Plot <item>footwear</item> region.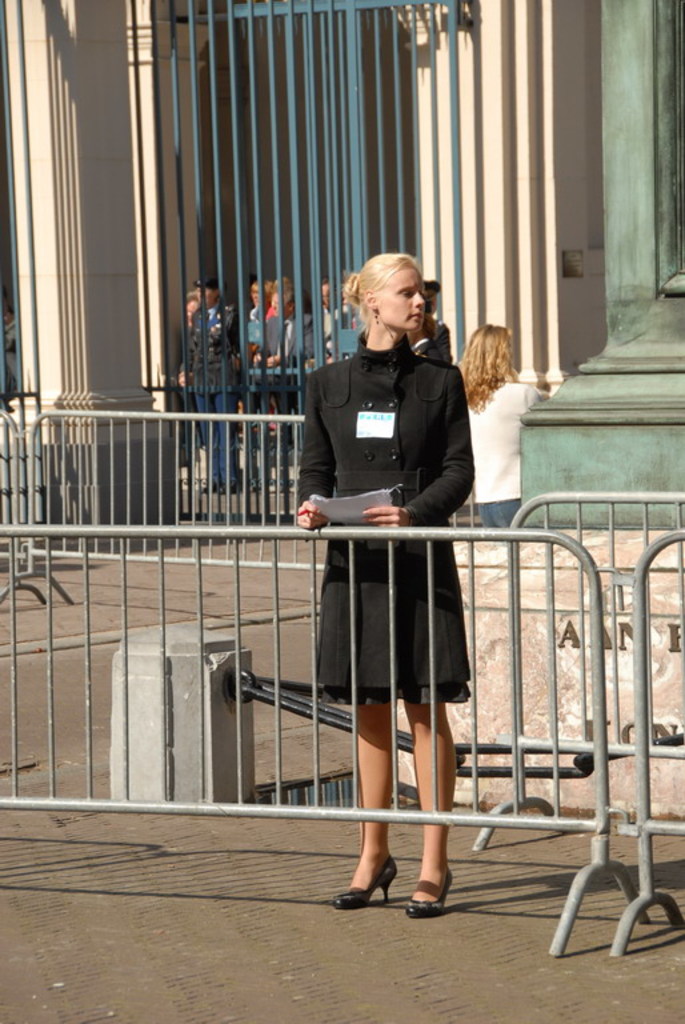
Plotted at 340, 843, 406, 908.
